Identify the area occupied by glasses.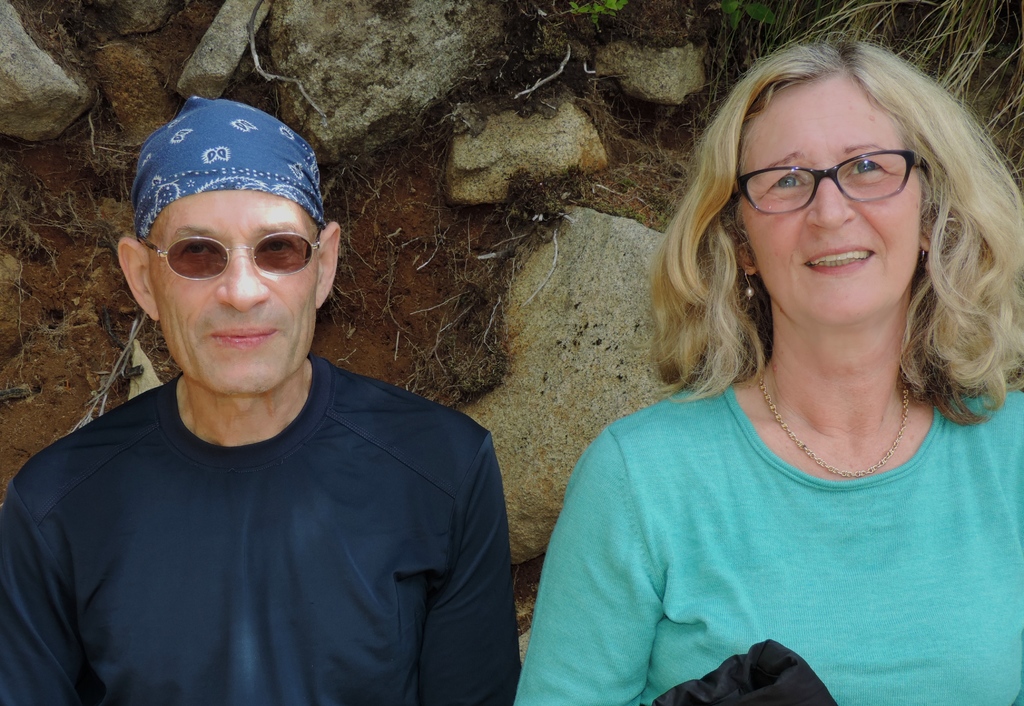
Area: bbox=[742, 136, 952, 214].
